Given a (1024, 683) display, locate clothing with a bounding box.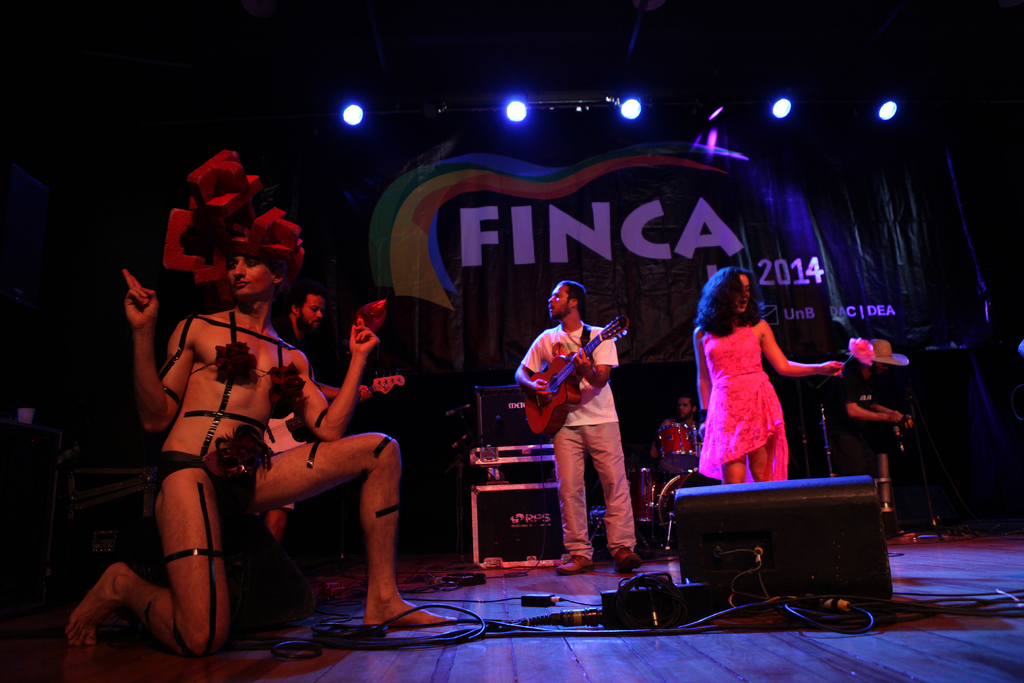
Located: (left=216, top=300, right=299, bottom=420).
